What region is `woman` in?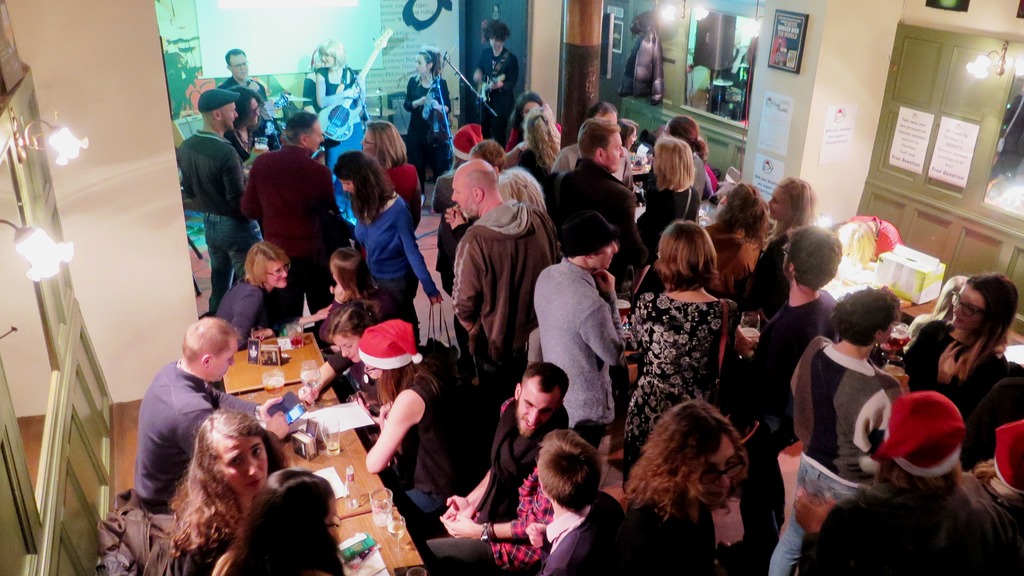
BBox(316, 38, 370, 121).
